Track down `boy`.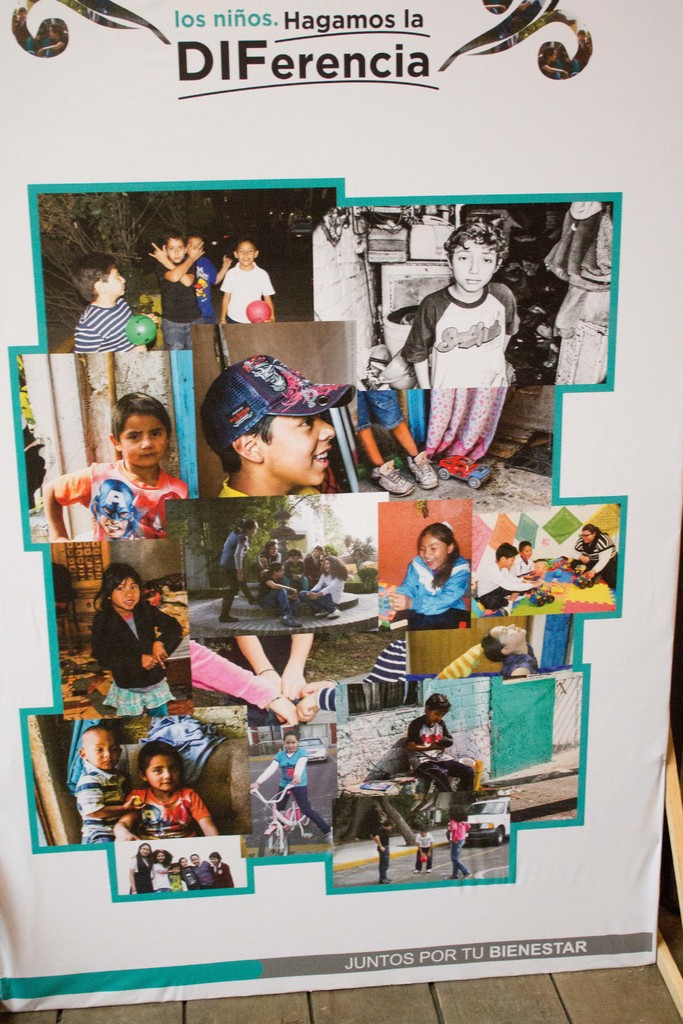
Tracked to [76,261,157,361].
